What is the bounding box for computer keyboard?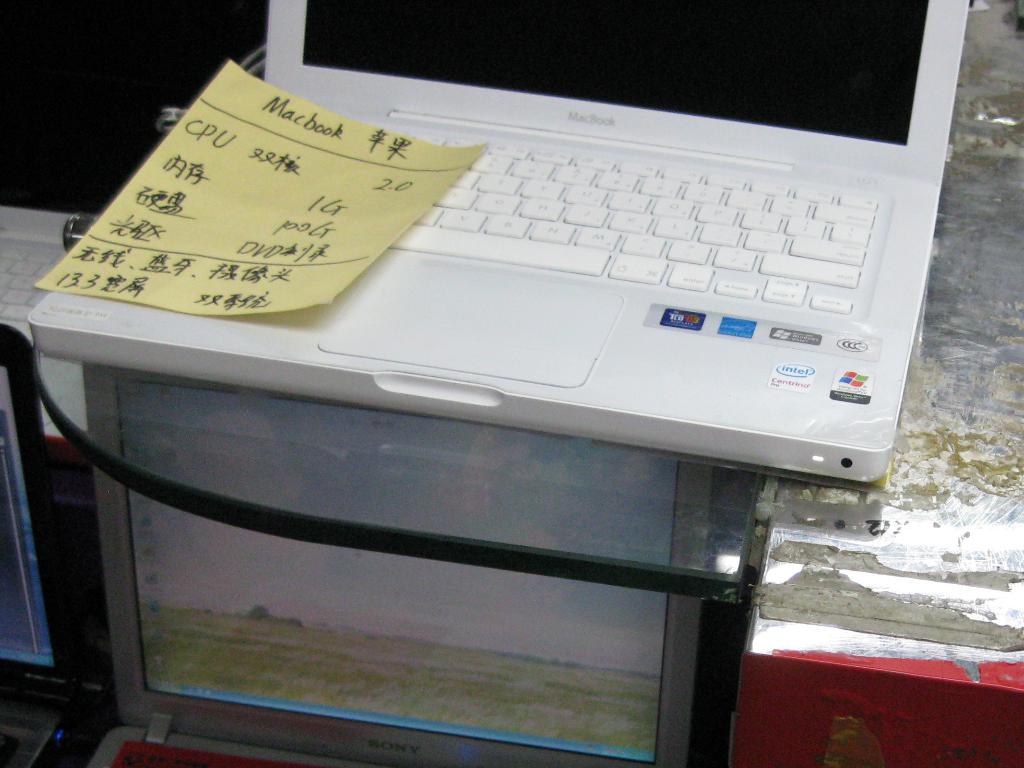
Rect(388, 124, 881, 312).
